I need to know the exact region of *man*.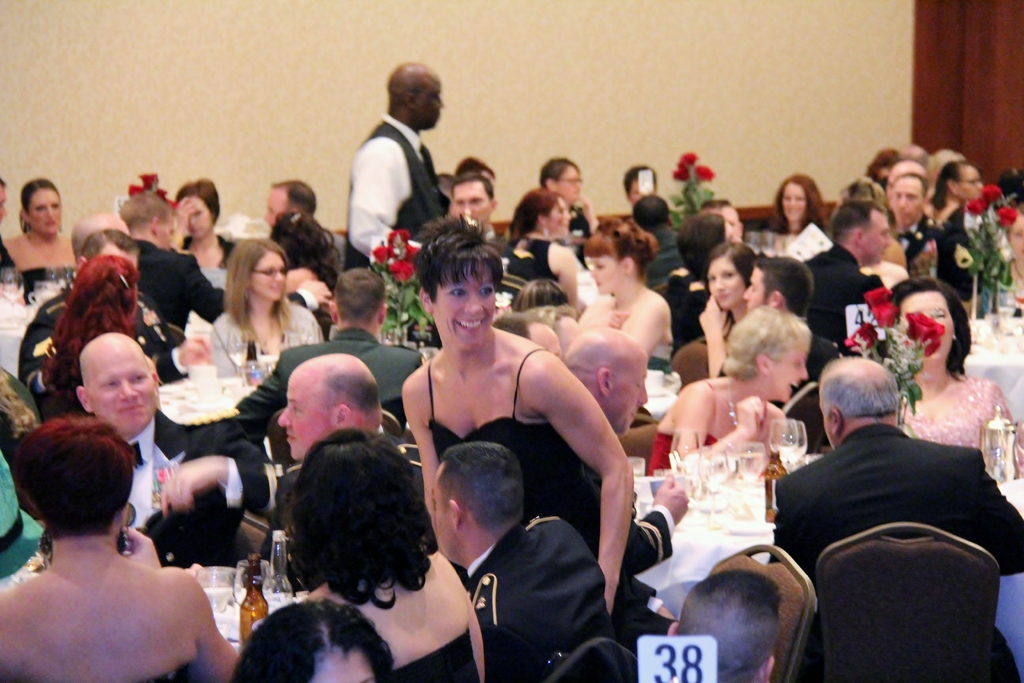
Region: l=0, t=180, r=23, b=285.
